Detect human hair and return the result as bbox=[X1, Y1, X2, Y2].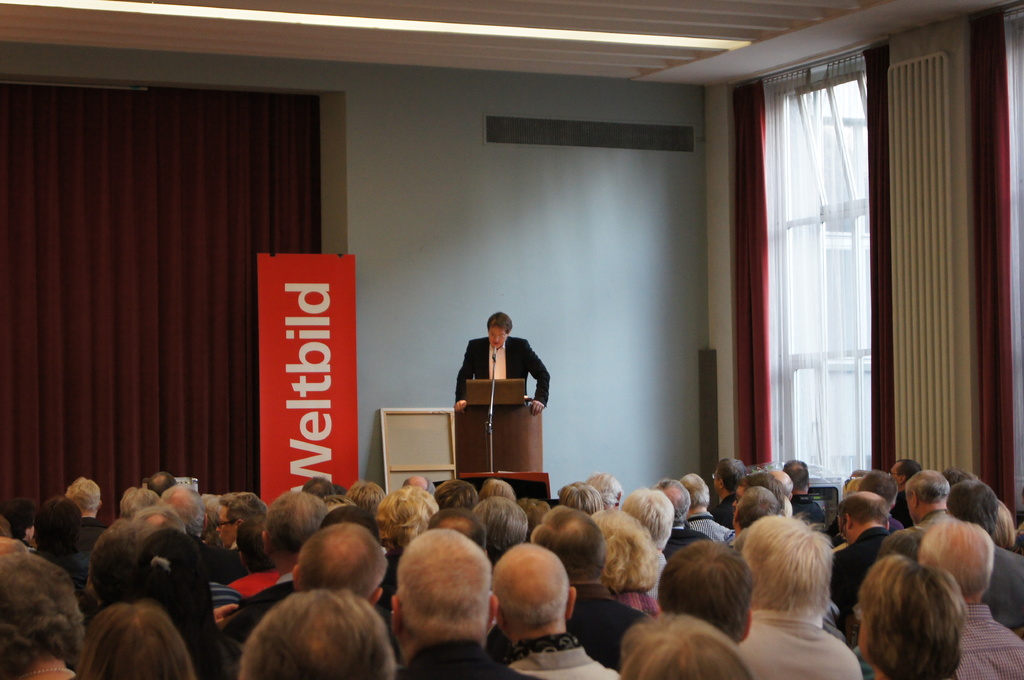
bbox=[716, 458, 748, 488].
